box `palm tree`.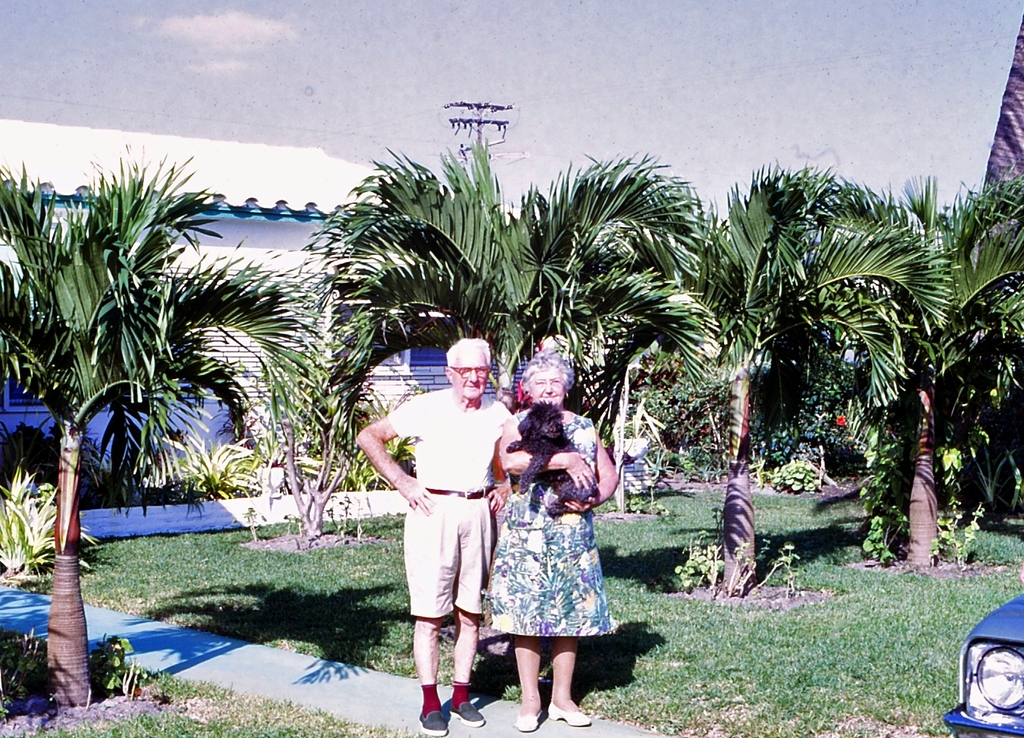
<region>335, 161, 539, 390</region>.
